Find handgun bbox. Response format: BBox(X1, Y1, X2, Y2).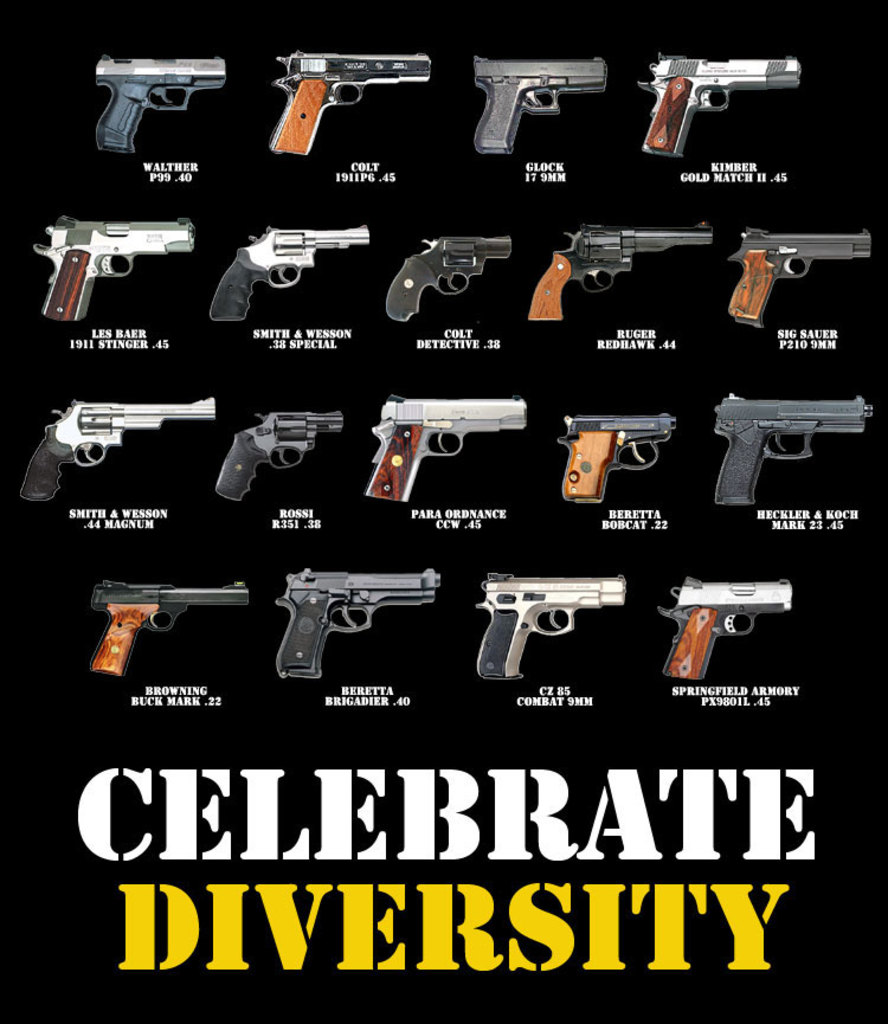
BBox(526, 220, 716, 324).
